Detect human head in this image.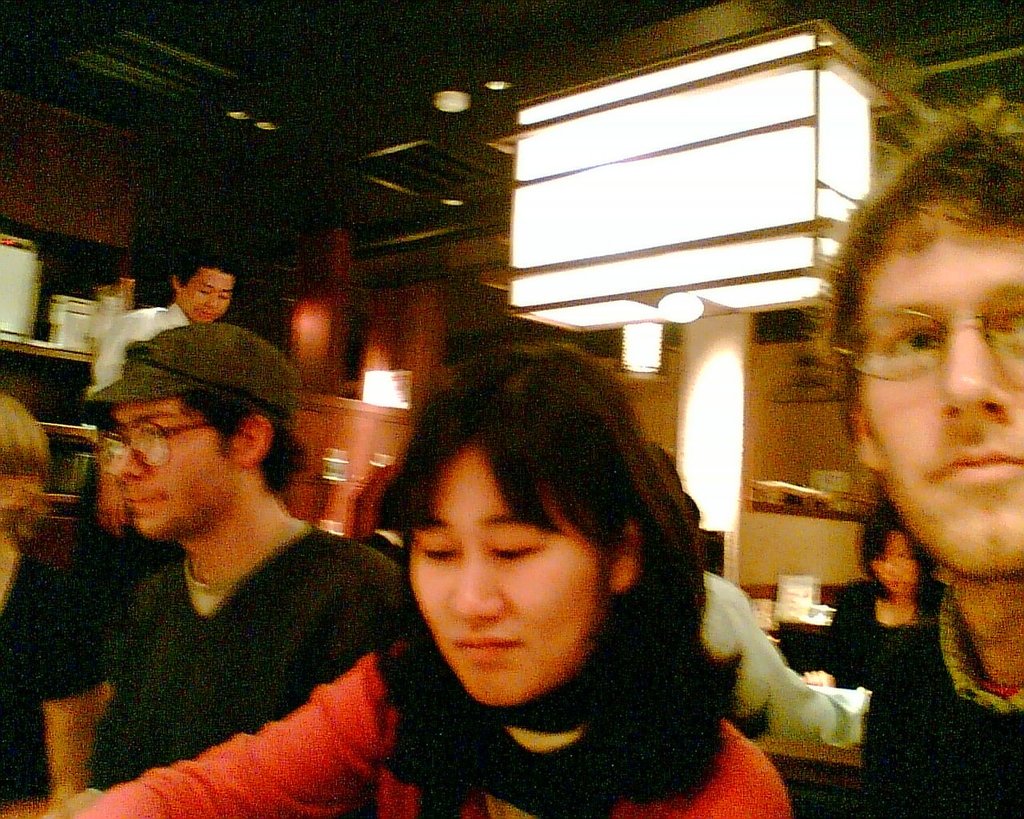
Detection: <region>106, 330, 298, 533</region>.
